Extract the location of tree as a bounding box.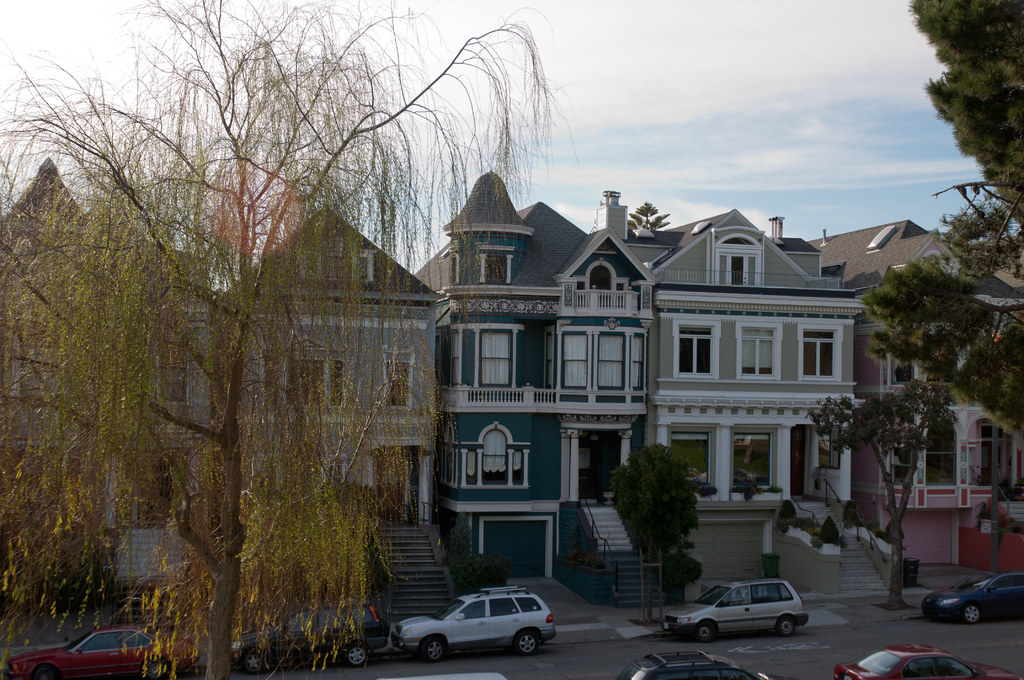
rect(605, 442, 694, 619).
